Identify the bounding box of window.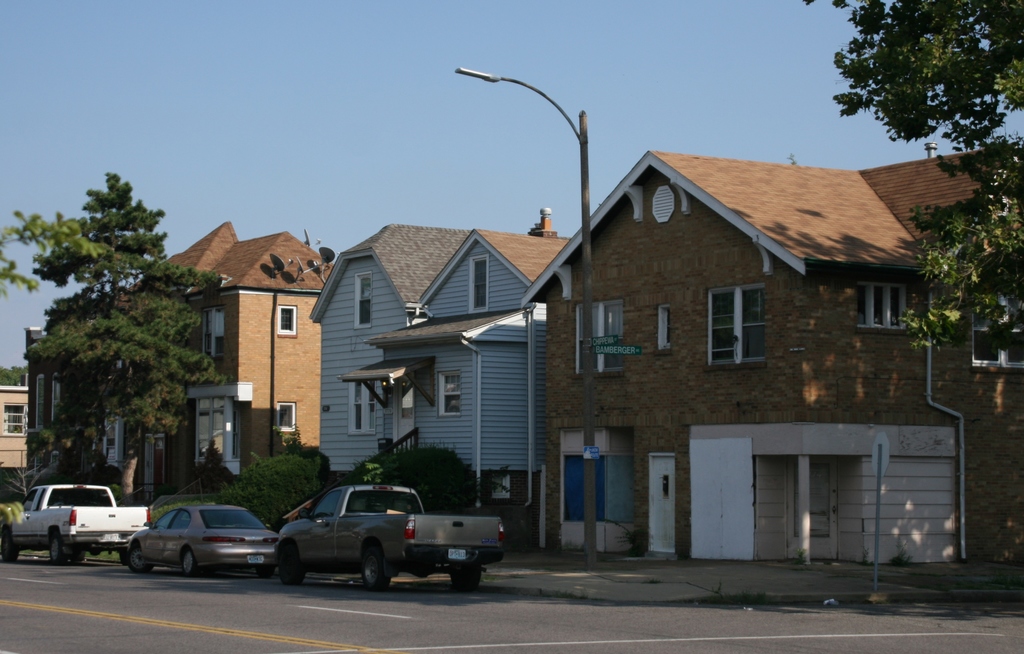
box=[348, 379, 378, 433].
